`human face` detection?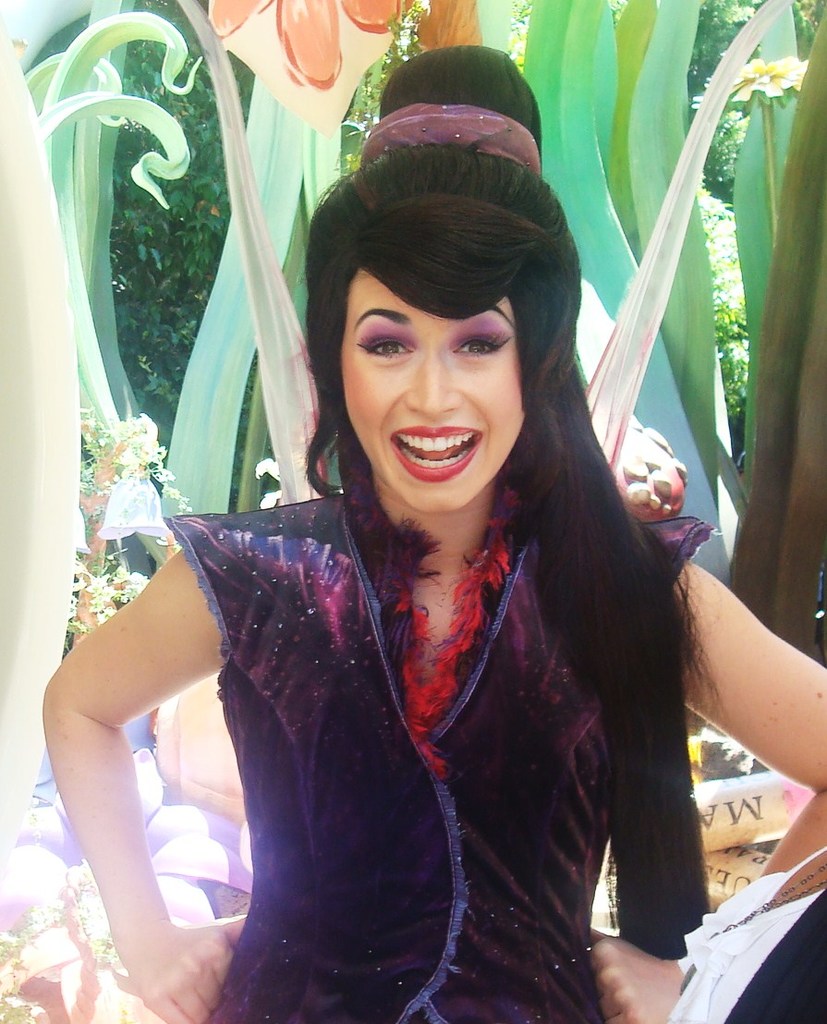
[340, 269, 528, 515]
